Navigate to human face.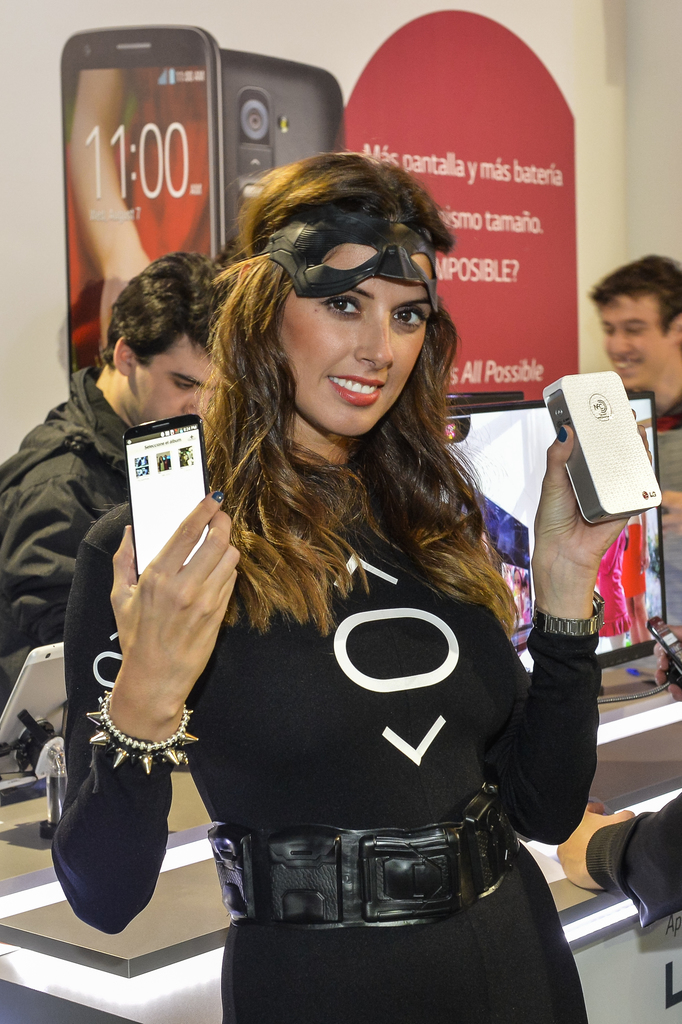
Navigation target: [x1=286, y1=252, x2=443, y2=436].
